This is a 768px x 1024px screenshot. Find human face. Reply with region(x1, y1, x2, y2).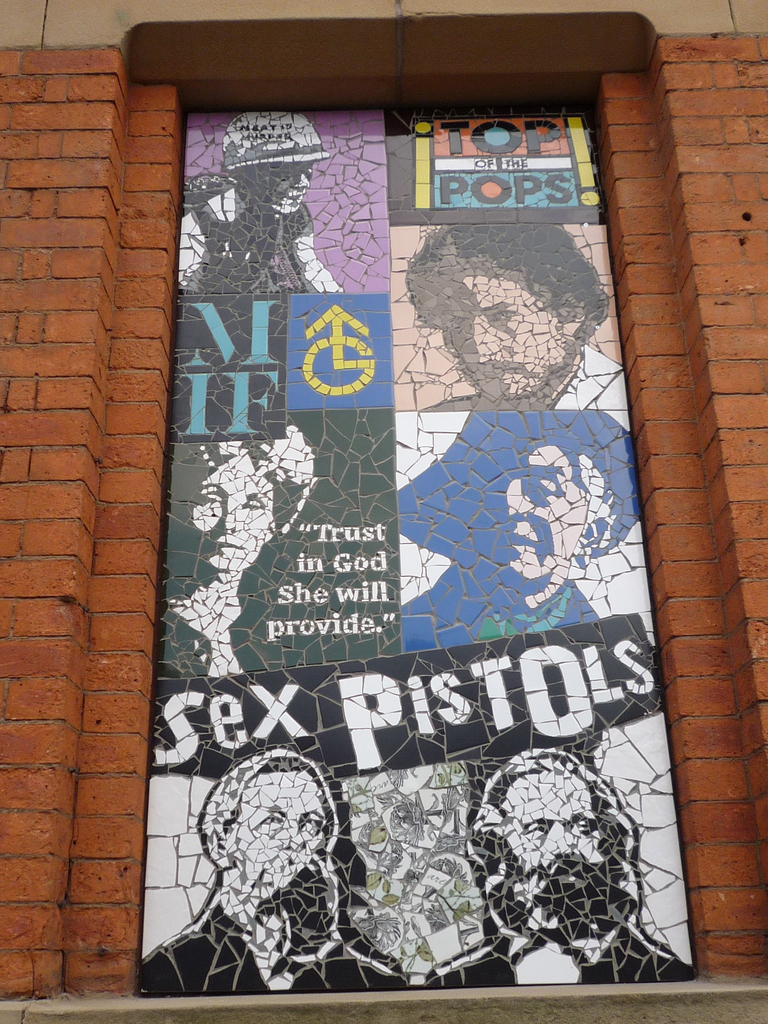
region(447, 274, 554, 396).
